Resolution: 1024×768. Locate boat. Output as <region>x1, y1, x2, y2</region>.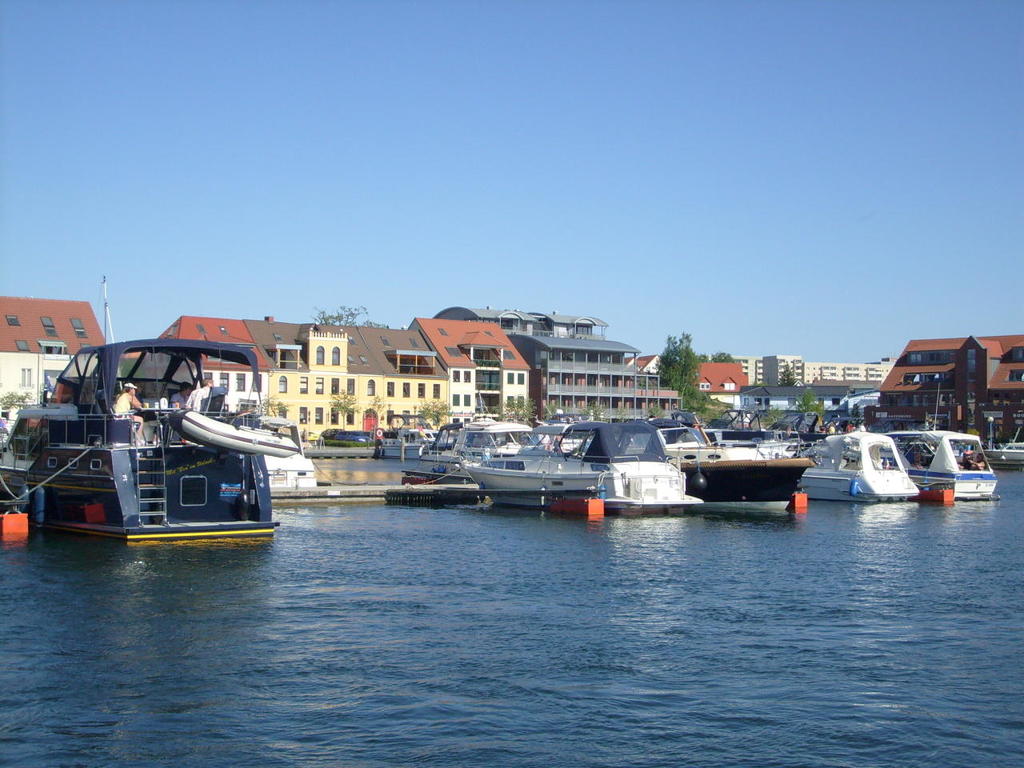
<region>662, 422, 821, 508</region>.
